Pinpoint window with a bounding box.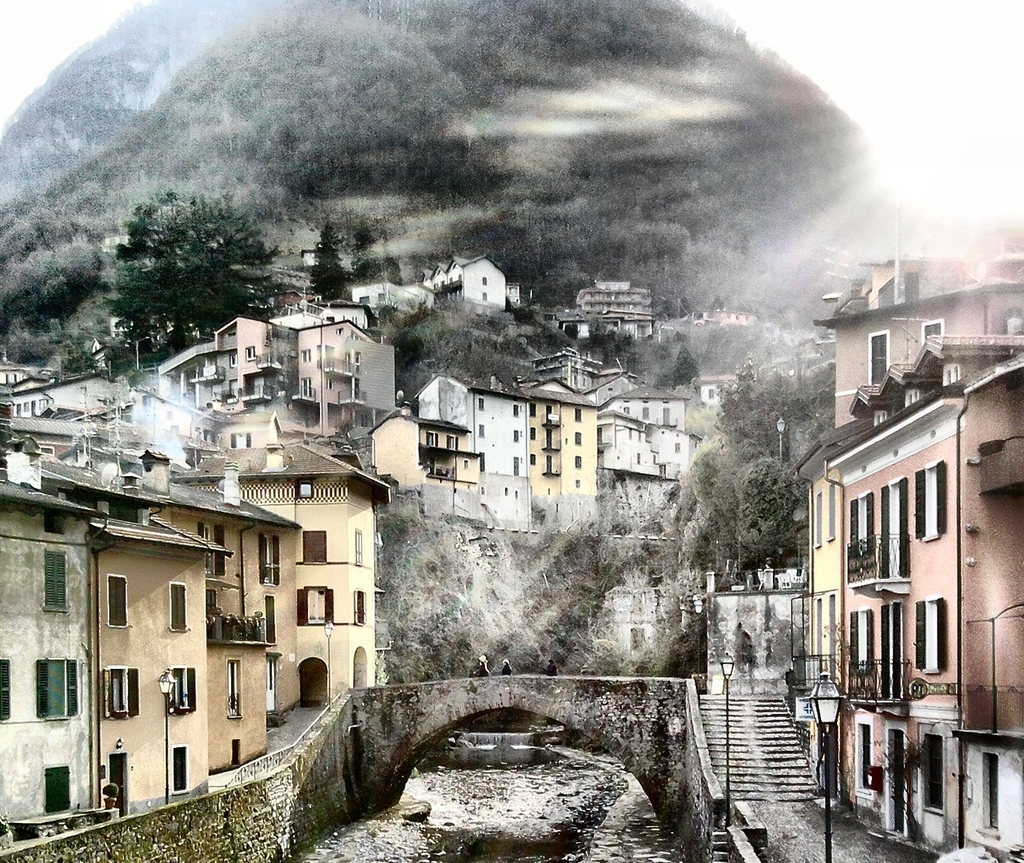
box=[0, 660, 12, 719].
